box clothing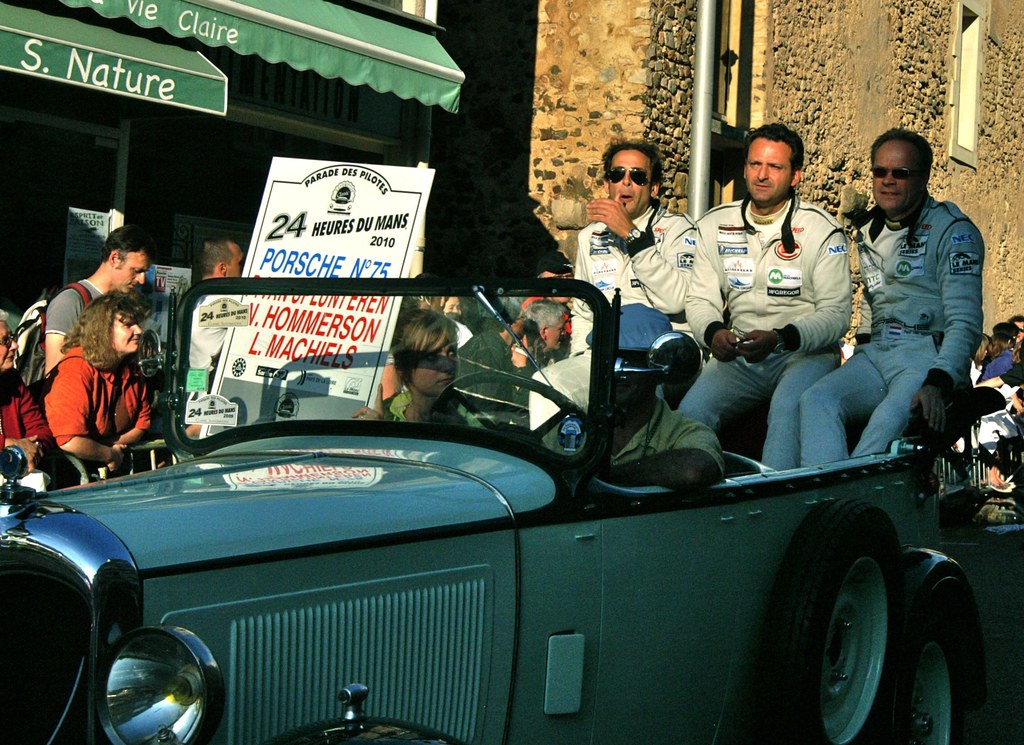
376/391/495/433
